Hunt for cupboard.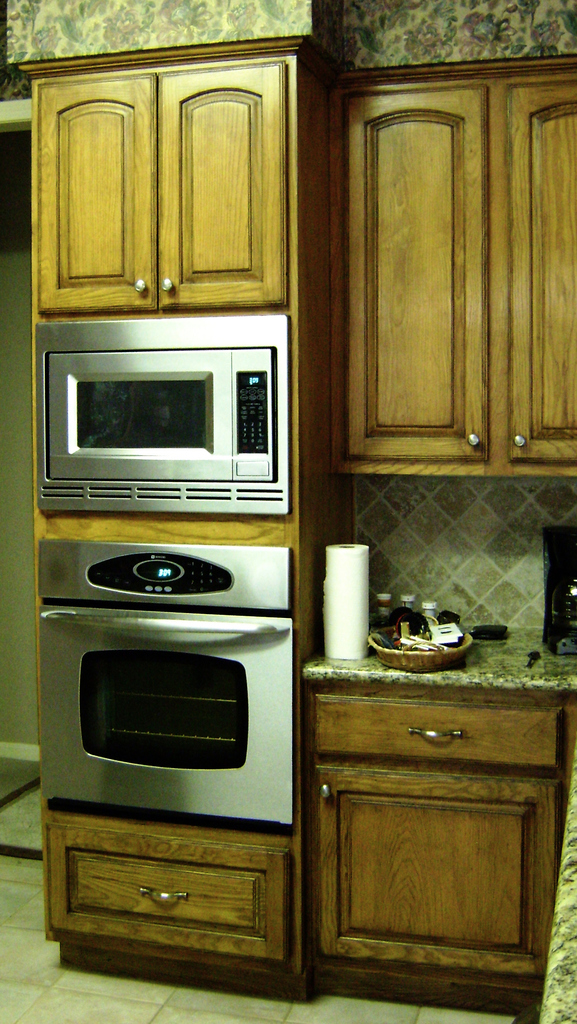
Hunted down at (x1=332, y1=47, x2=576, y2=483).
